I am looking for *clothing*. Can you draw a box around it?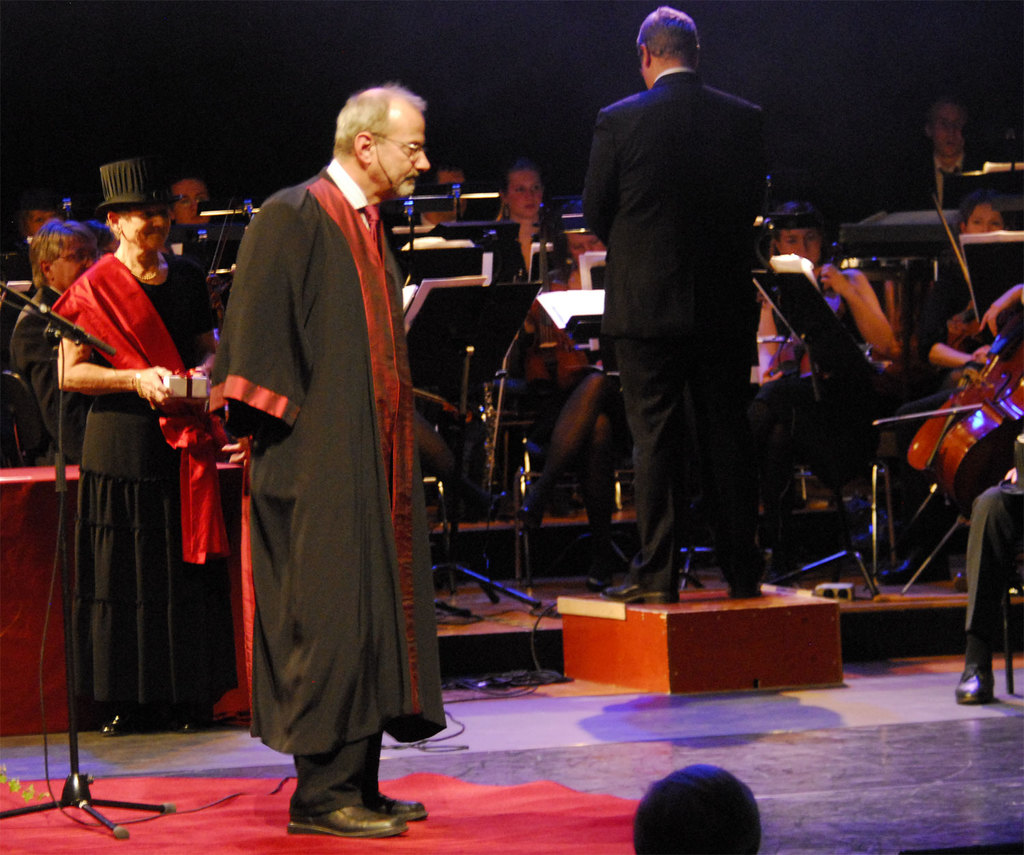
Sure, the bounding box is [205, 169, 450, 826].
